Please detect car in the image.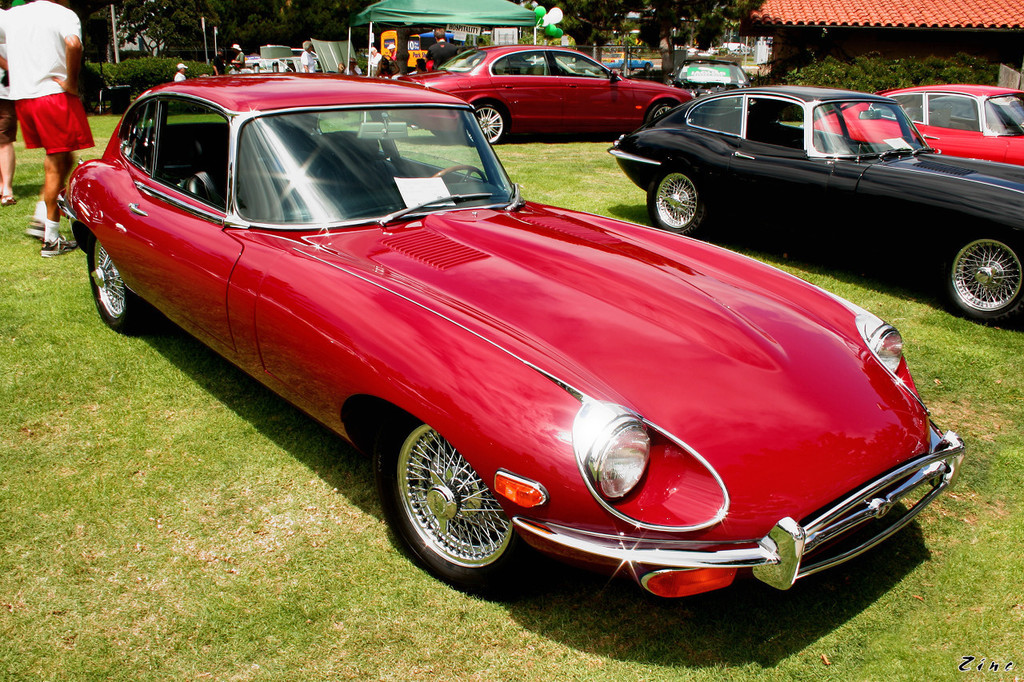
bbox=(799, 83, 1023, 166).
